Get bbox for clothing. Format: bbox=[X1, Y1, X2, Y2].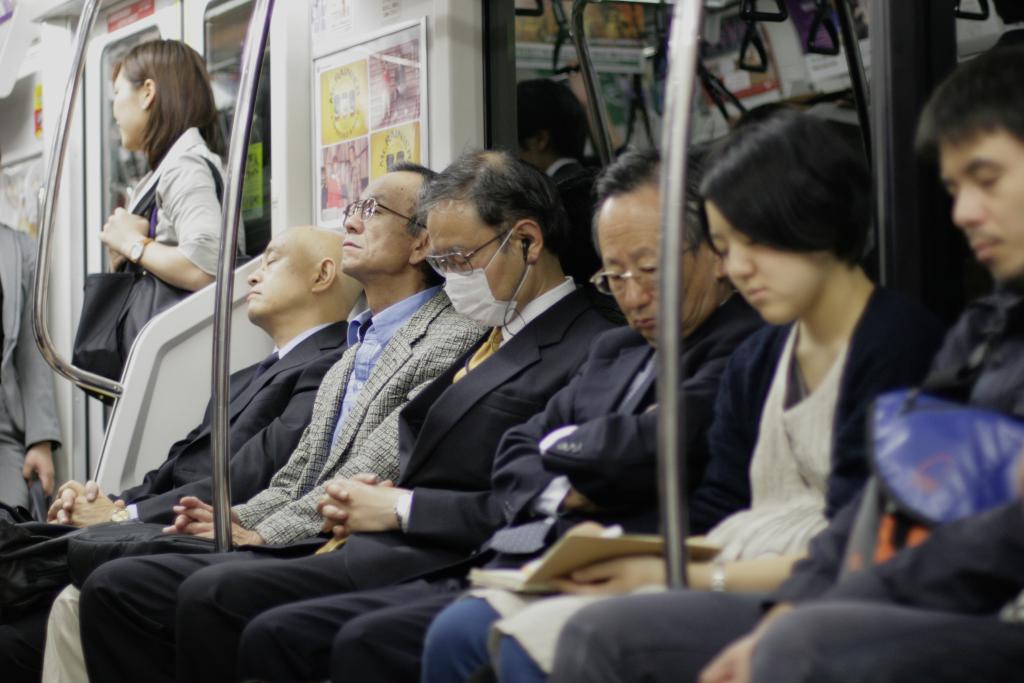
bbox=[407, 267, 879, 682].
